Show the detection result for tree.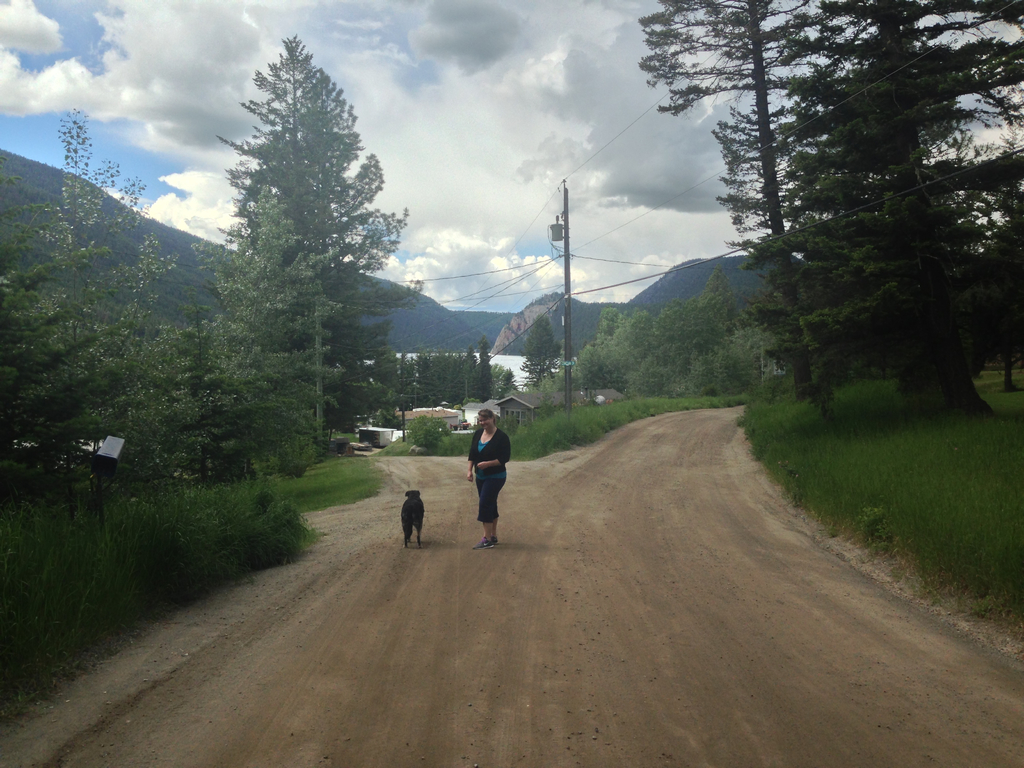
x1=0, y1=107, x2=297, y2=659.
